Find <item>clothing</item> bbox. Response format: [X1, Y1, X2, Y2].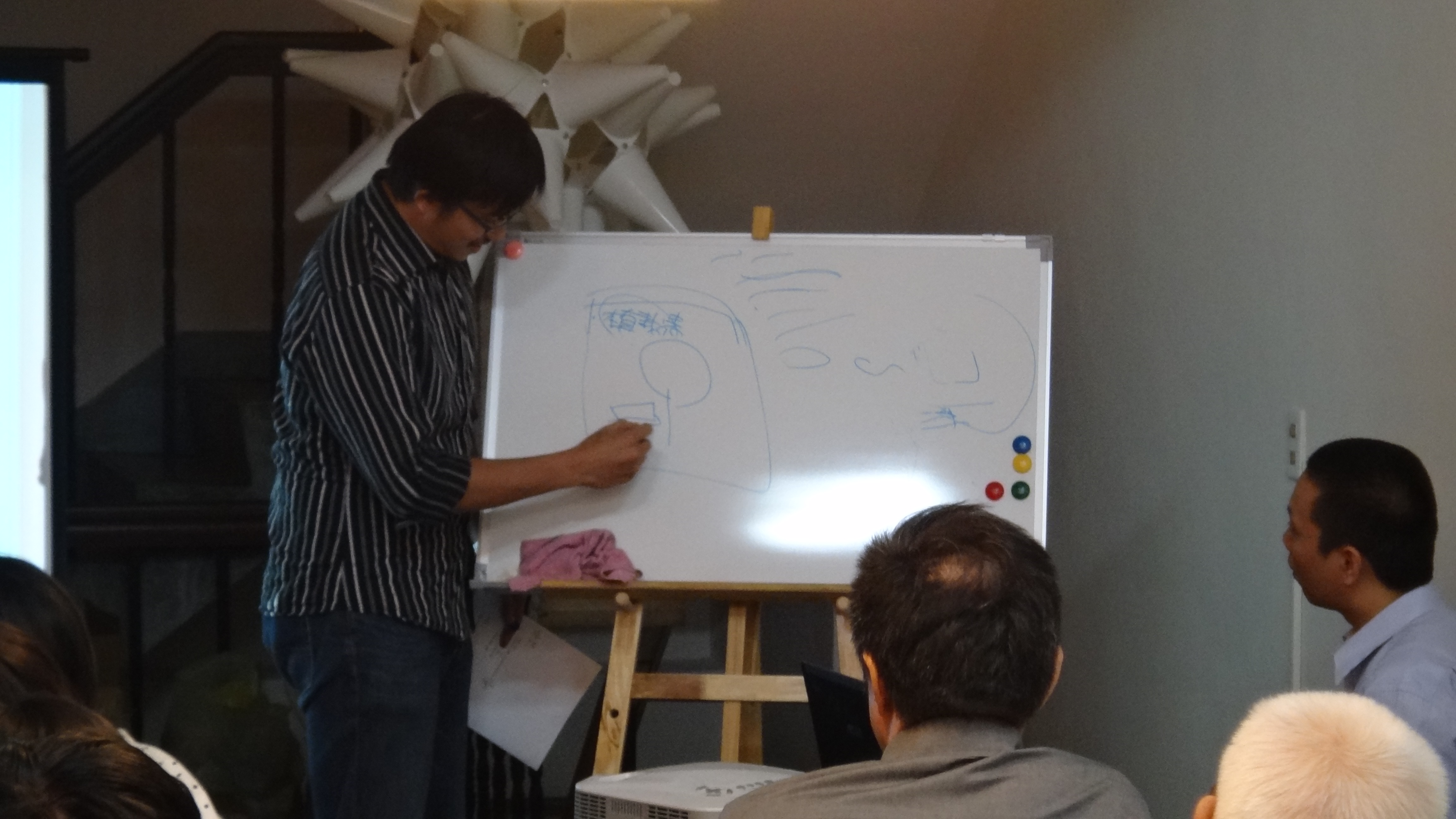
[2, 214, 73, 258].
